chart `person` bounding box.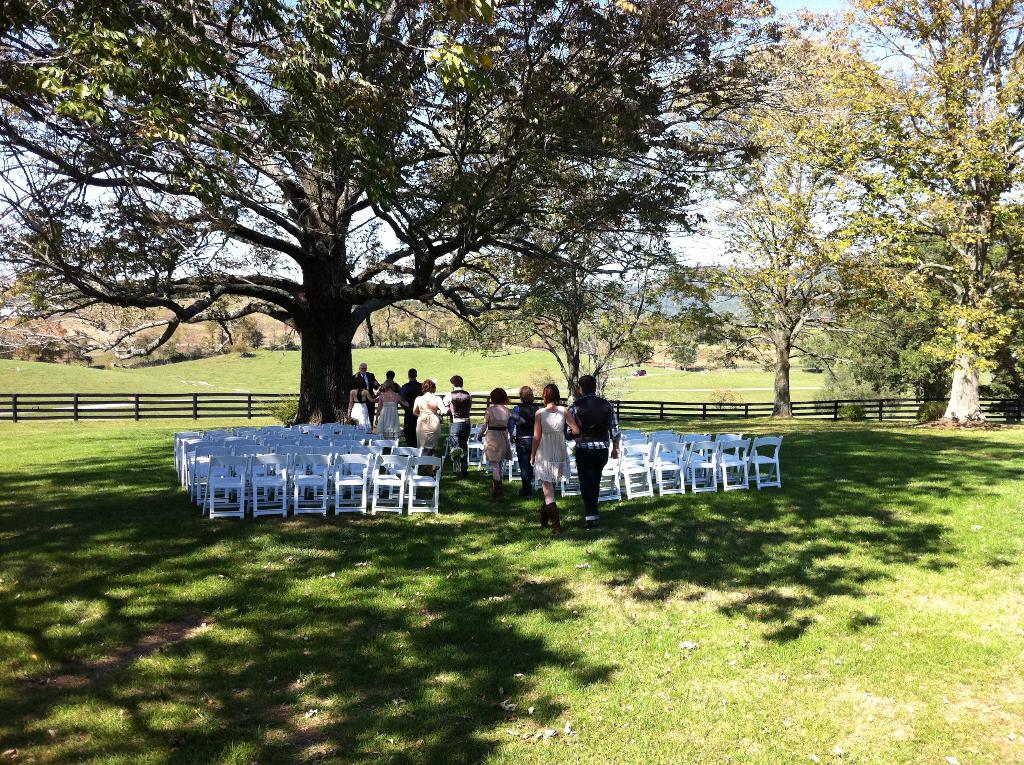
Charted: crop(348, 380, 376, 429).
